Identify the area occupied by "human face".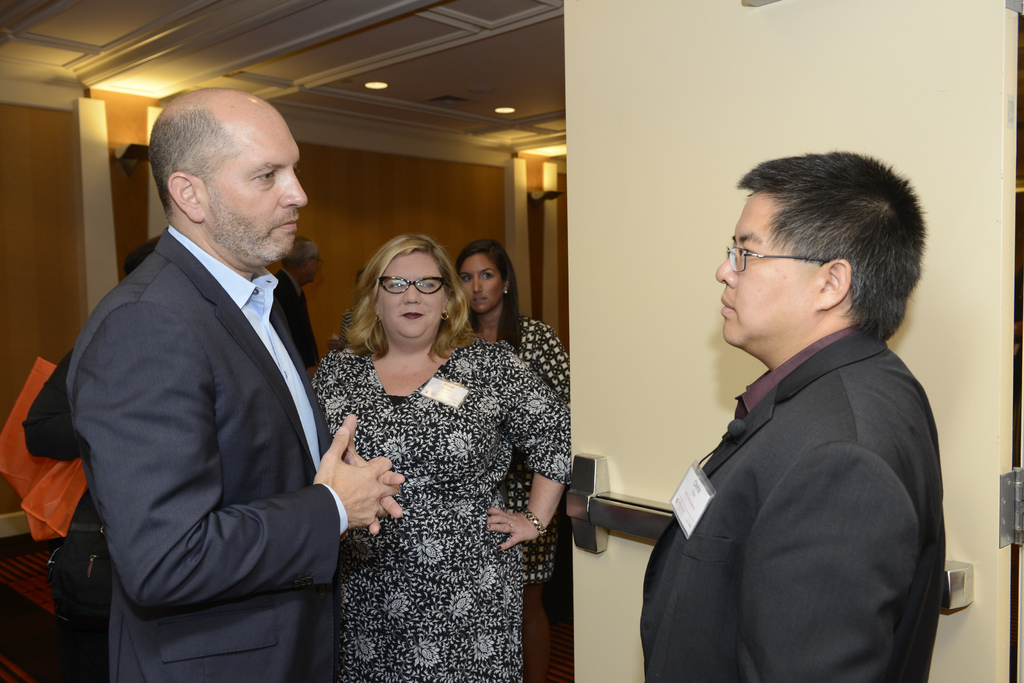
Area: x1=199 y1=102 x2=308 y2=261.
